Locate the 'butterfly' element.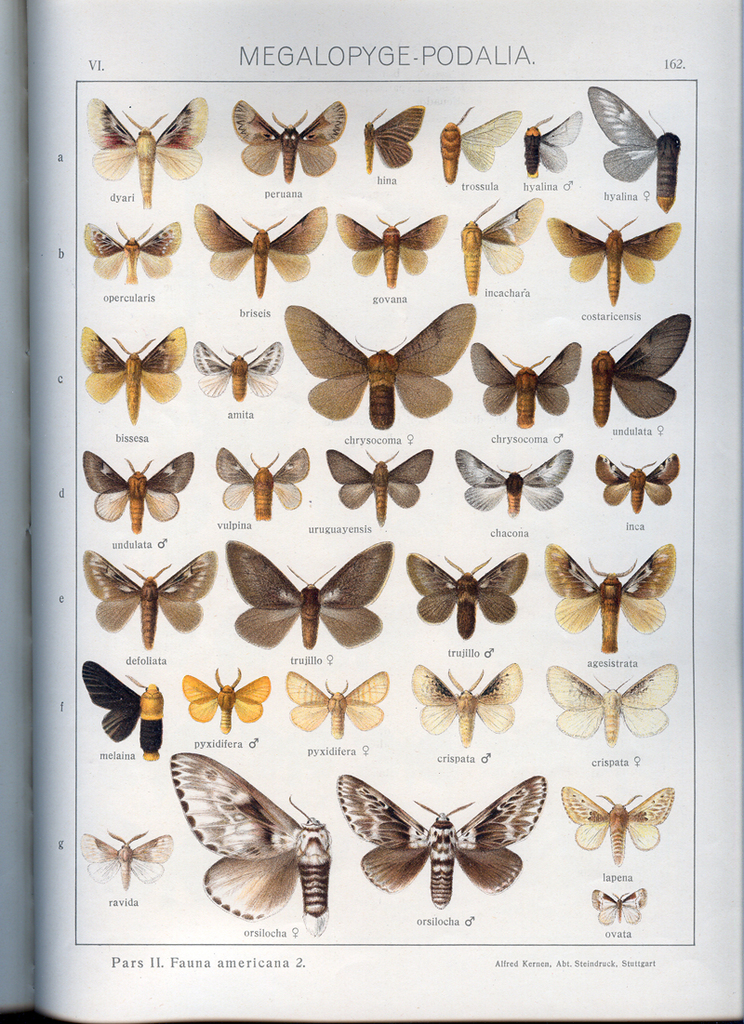
Element bbox: left=453, top=449, right=567, bottom=515.
